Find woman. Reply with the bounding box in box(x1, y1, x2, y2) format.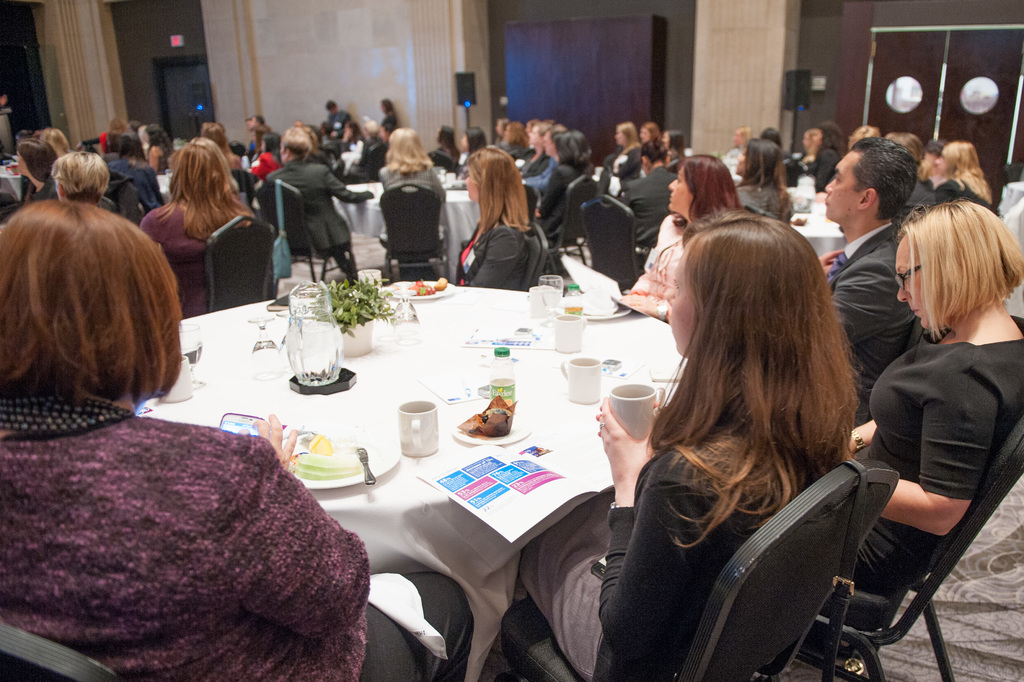
box(361, 98, 399, 175).
